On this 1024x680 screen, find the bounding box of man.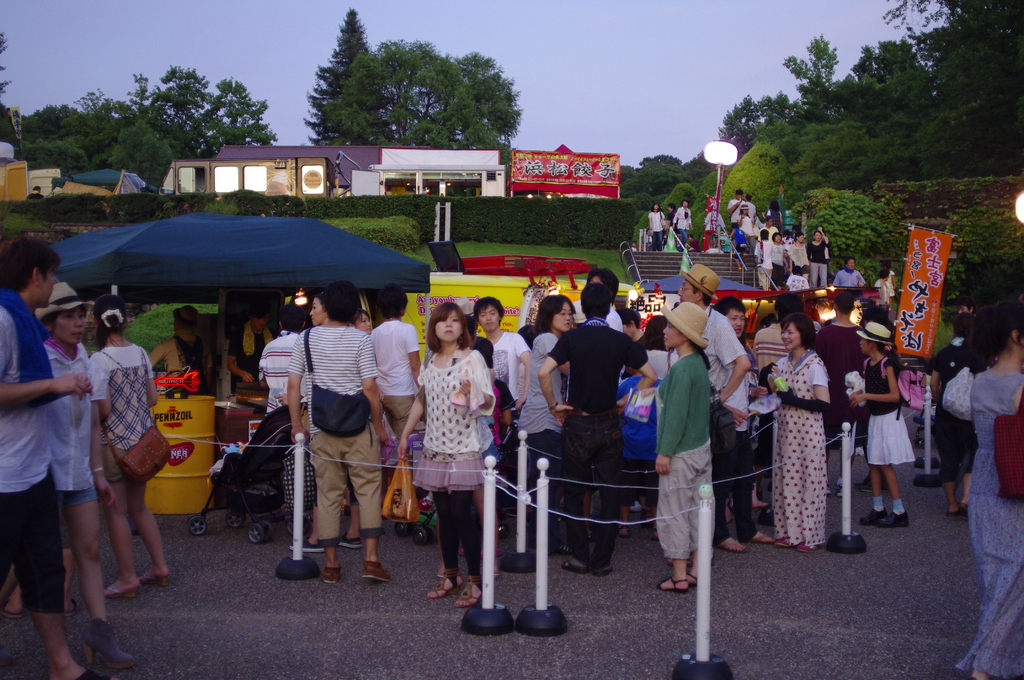
Bounding box: pyautogui.locateOnScreen(26, 185, 44, 201).
